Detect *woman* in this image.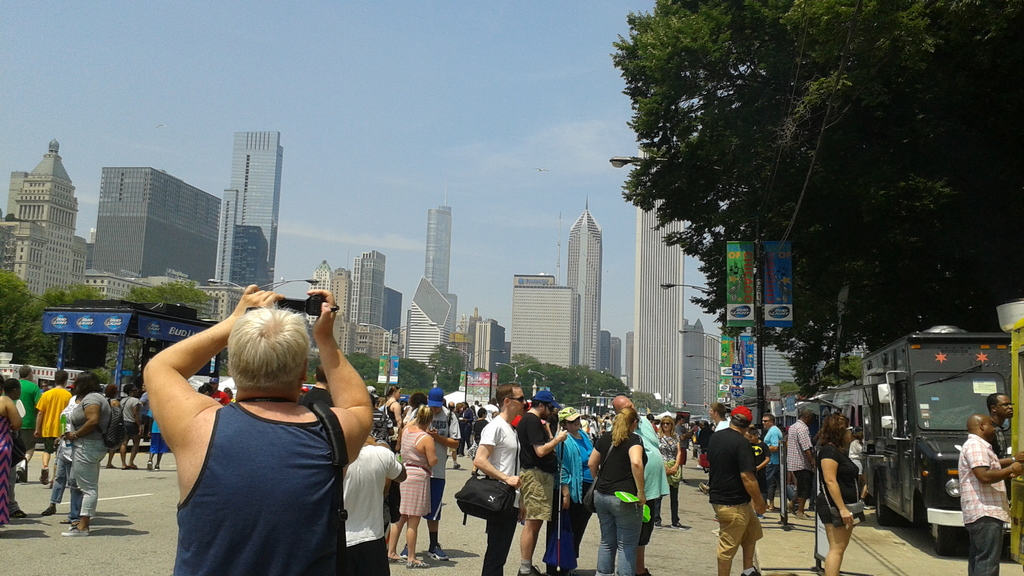
Detection: x1=0 y1=394 x2=25 y2=525.
